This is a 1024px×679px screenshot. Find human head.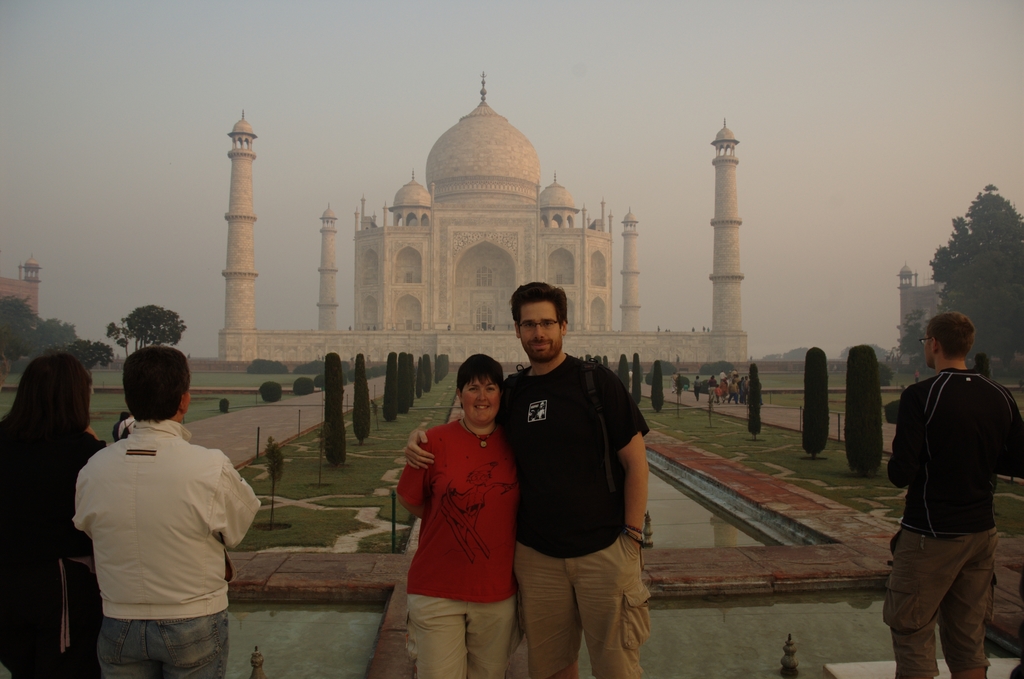
Bounding box: left=505, top=277, right=571, bottom=367.
